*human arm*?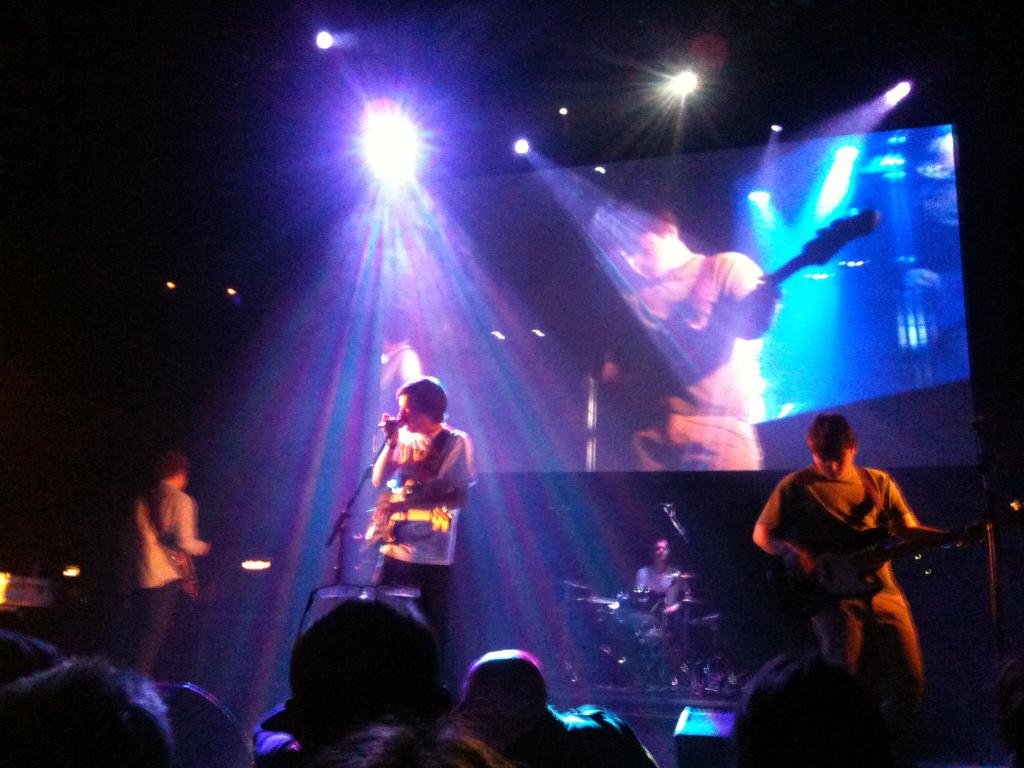
bbox(369, 415, 402, 490)
